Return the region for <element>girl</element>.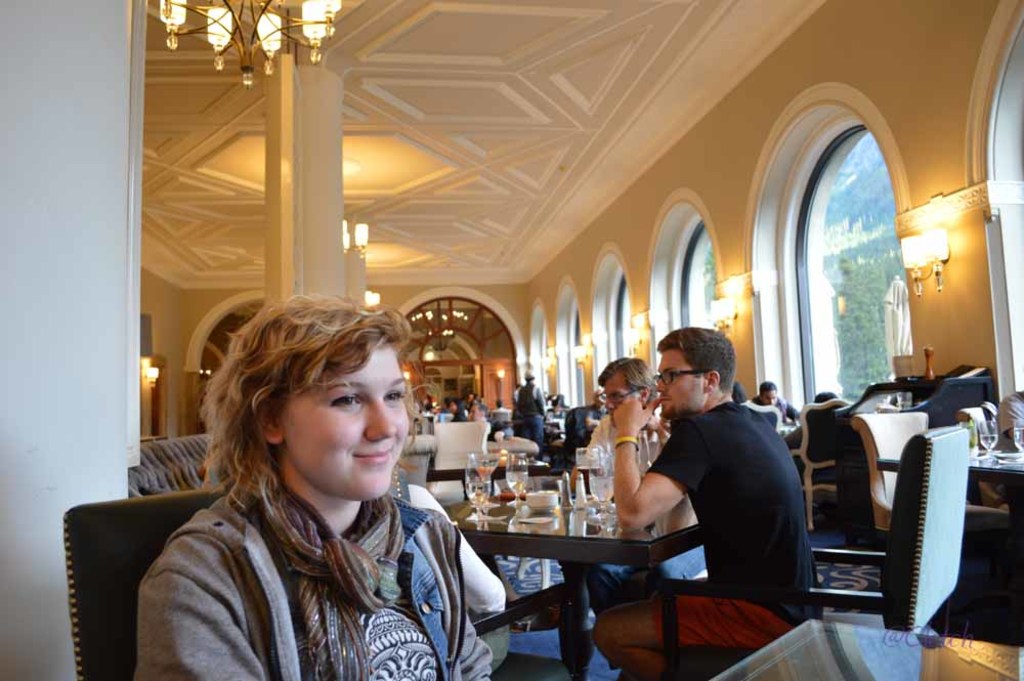
{"x1": 138, "y1": 294, "x2": 493, "y2": 680}.
